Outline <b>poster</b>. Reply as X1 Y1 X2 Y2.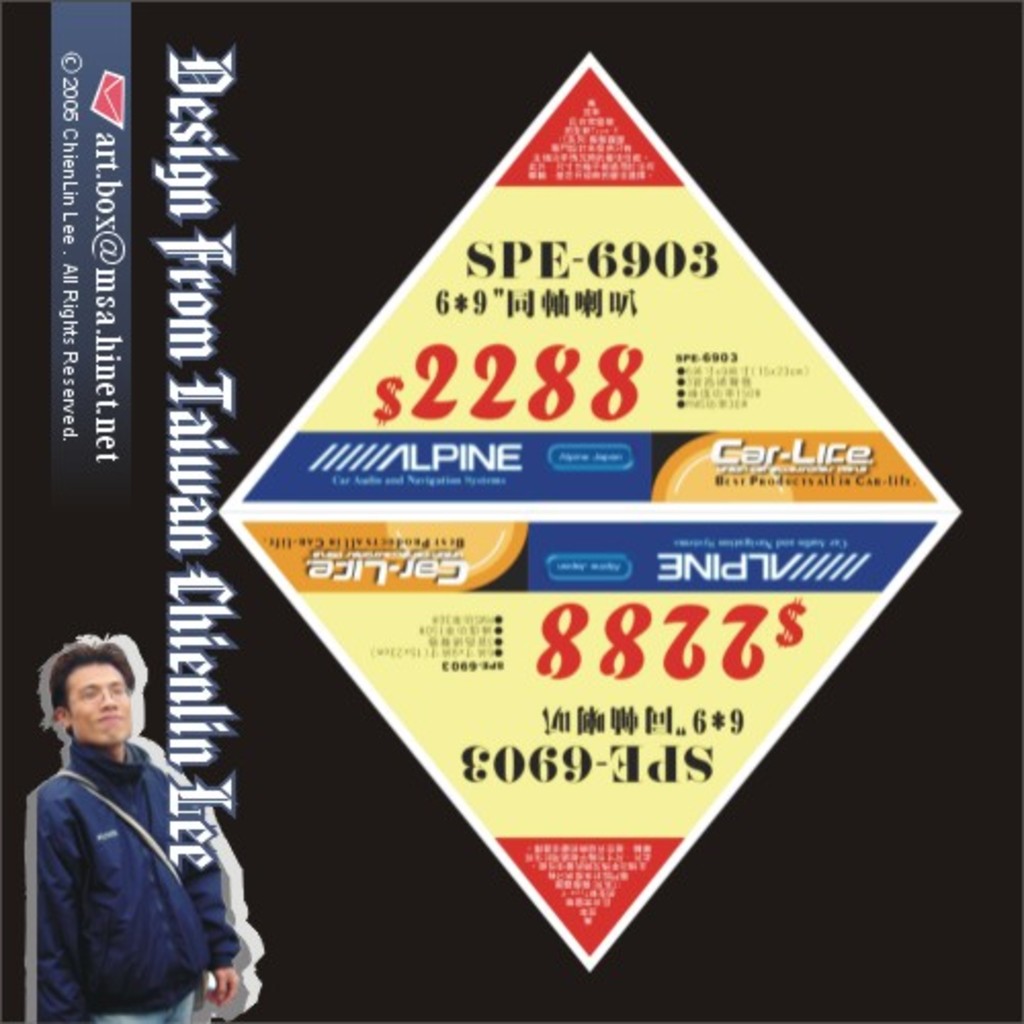
0 0 1022 1018.
